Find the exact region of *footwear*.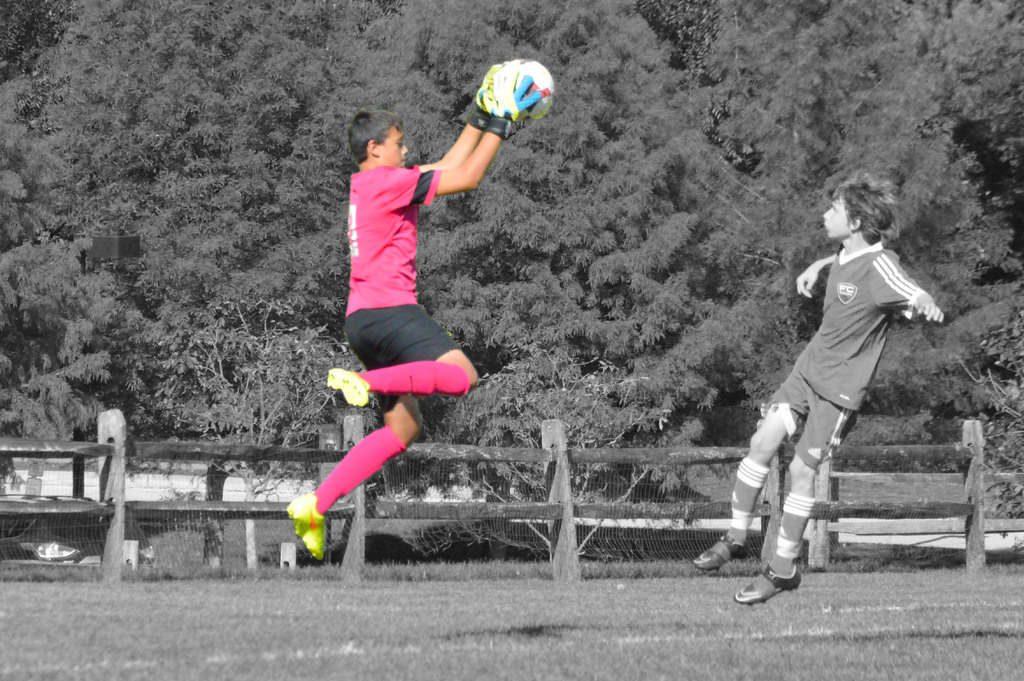
Exact region: pyautogui.locateOnScreen(691, 530, 746, 570).
